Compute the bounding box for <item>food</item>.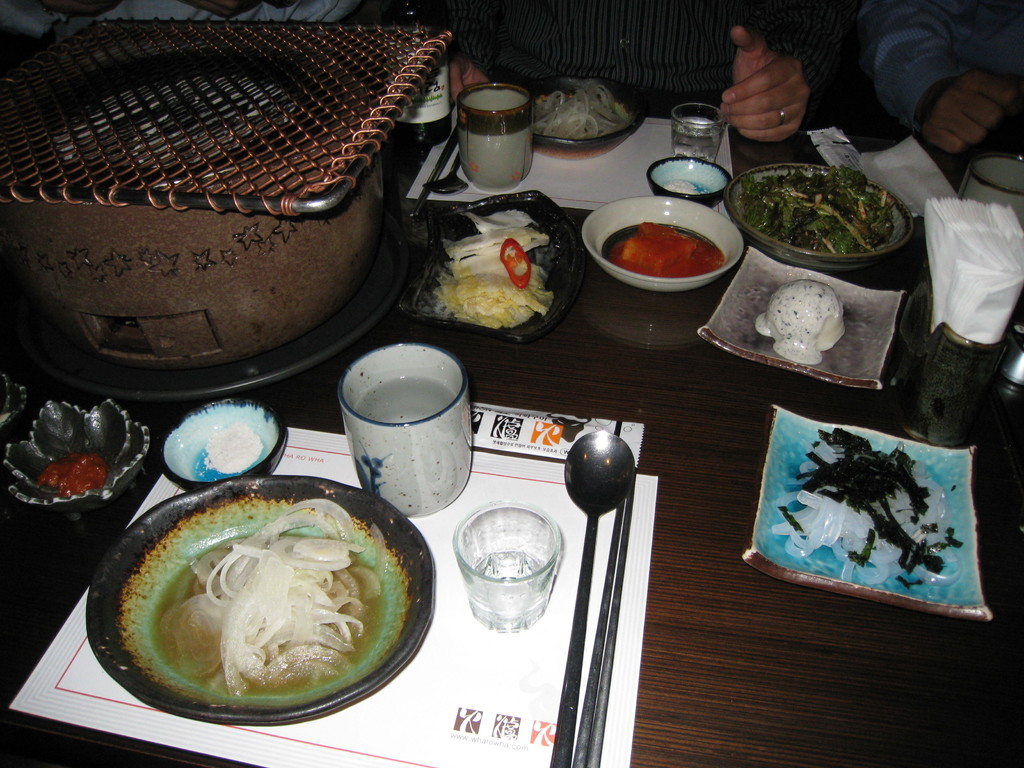
box=[751, 281, 844, 365].
